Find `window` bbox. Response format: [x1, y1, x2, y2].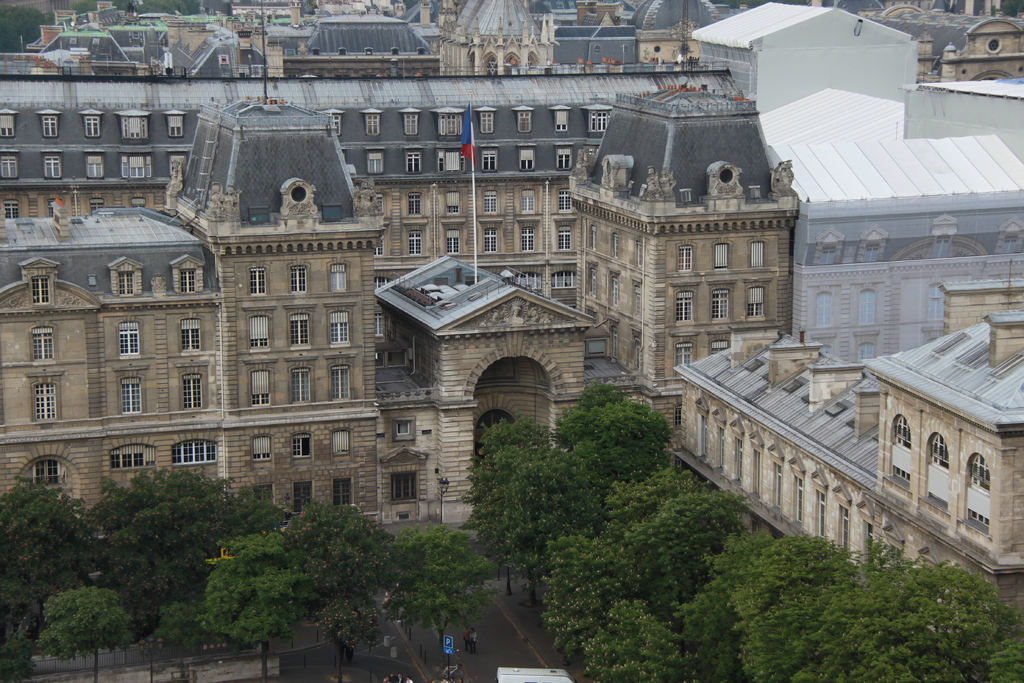
[168, 115, 185, 139].
